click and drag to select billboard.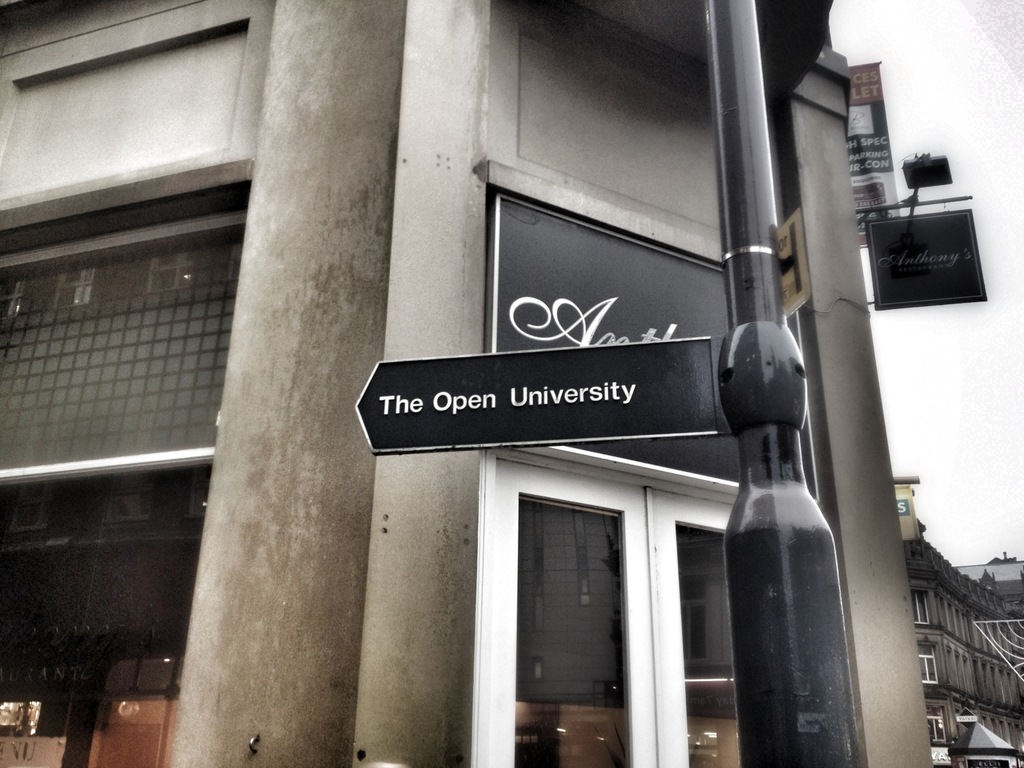
Selection: <region>495, 192, 797, 488</region>.
